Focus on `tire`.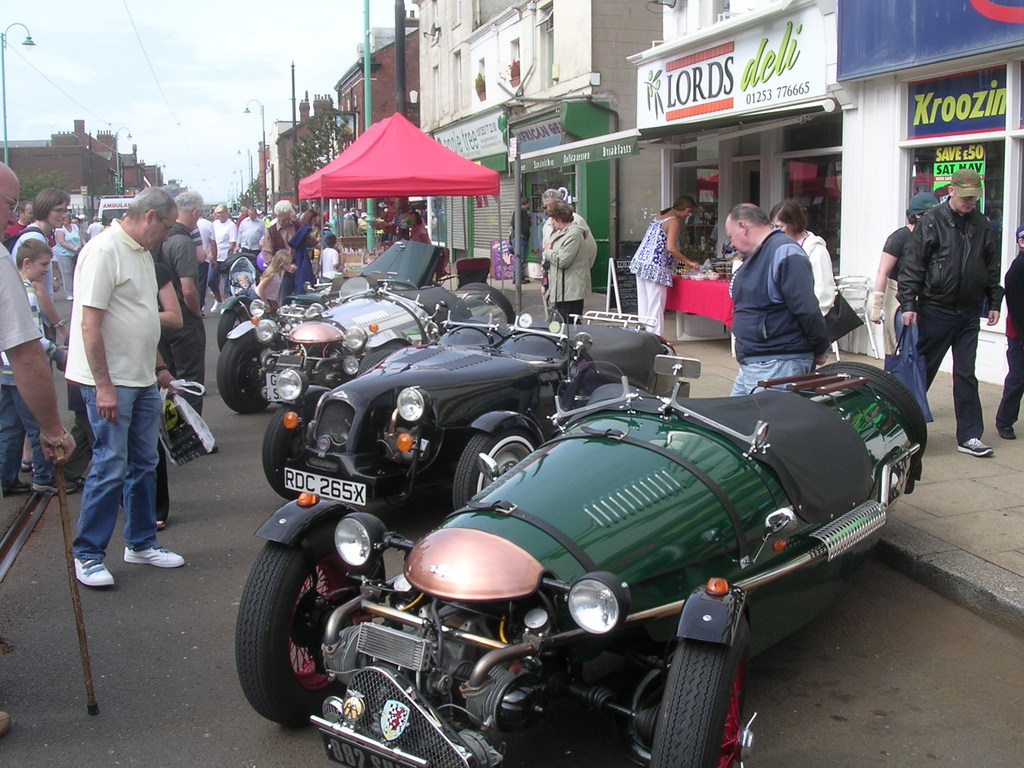
Focused at <region>650, 606, 756, 767</region>.
